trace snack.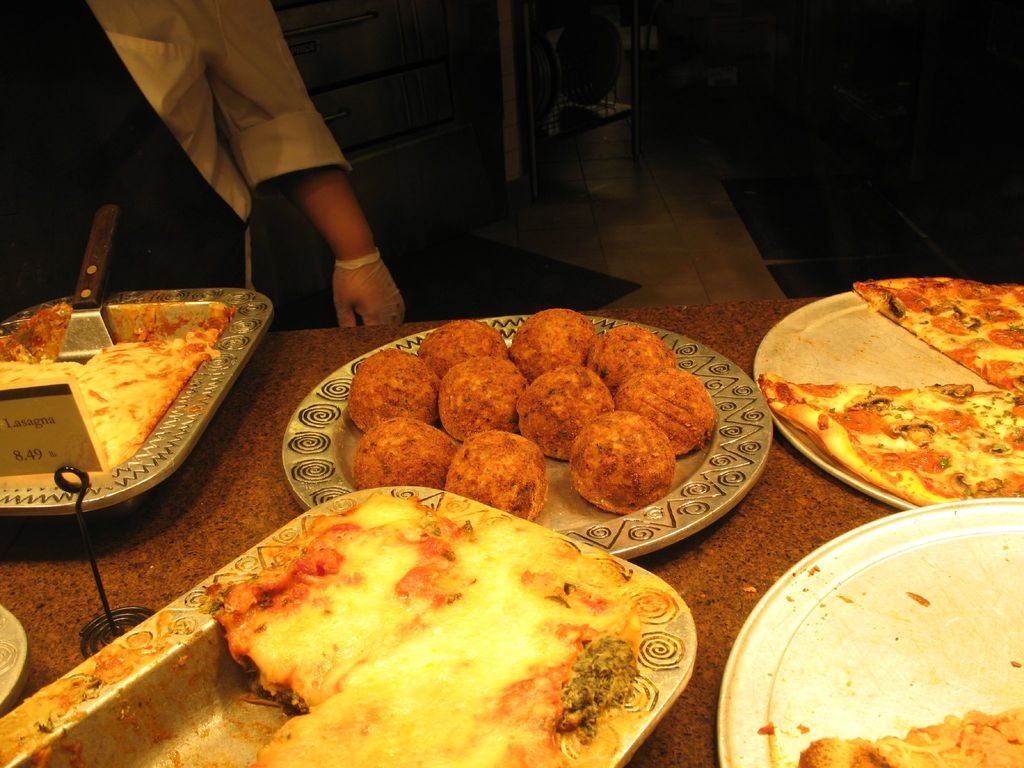
Traced to 759/276/1023/508.
